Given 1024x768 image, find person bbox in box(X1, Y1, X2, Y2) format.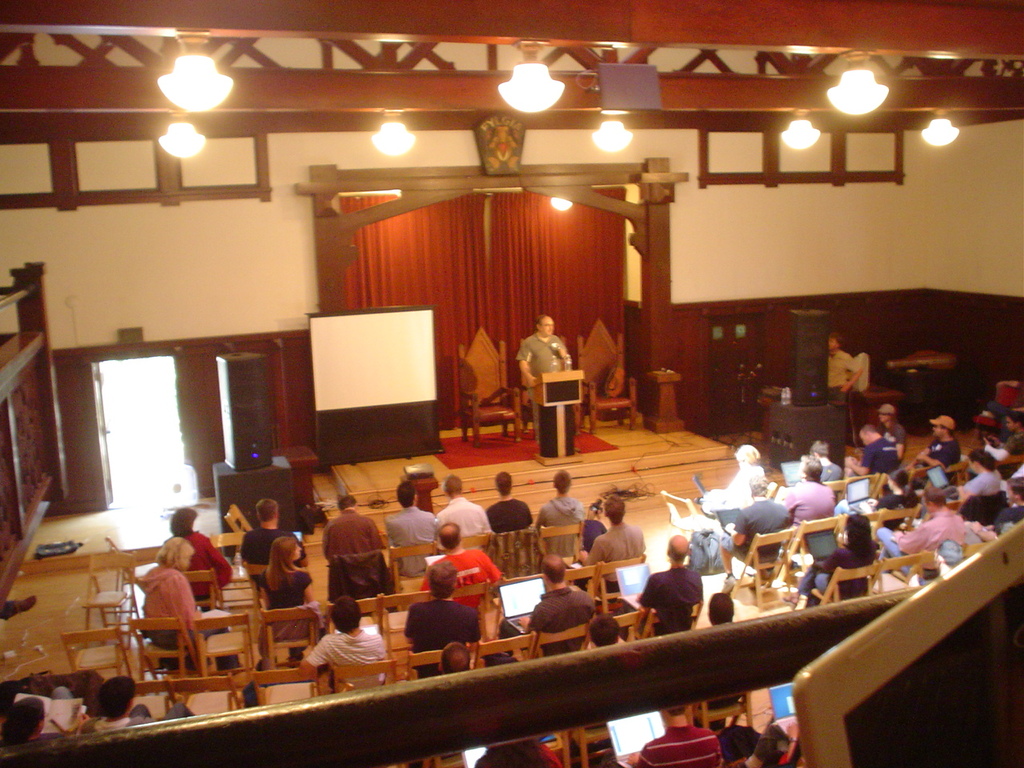
box(645, 538, 701, 638).
